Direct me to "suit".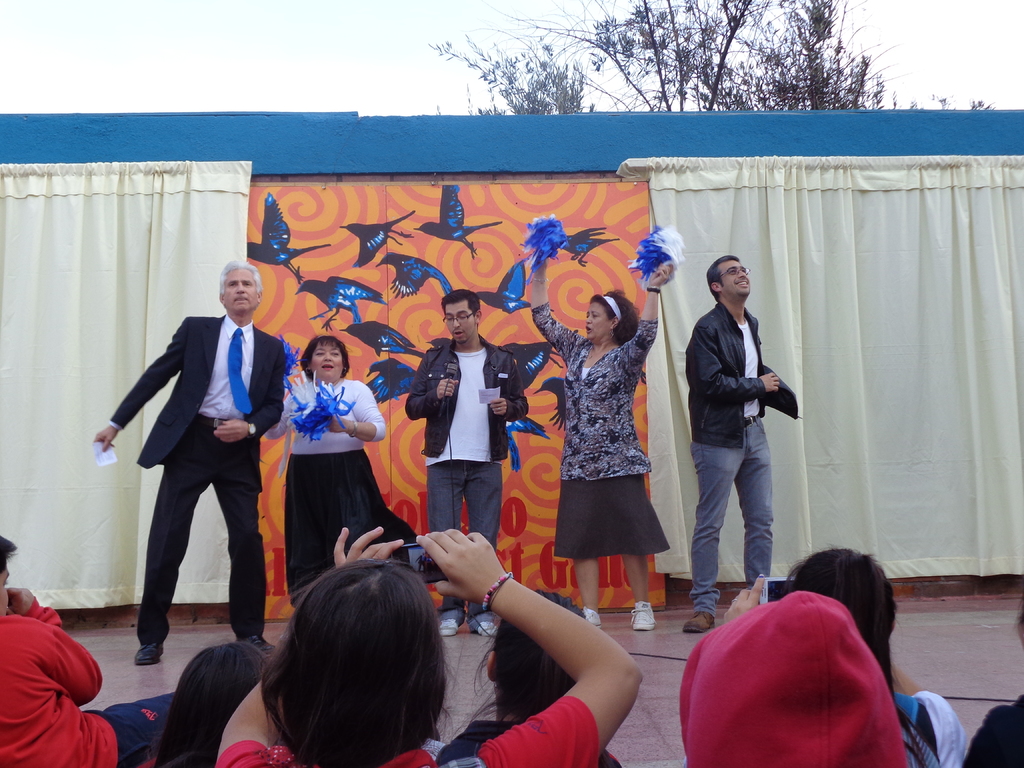
Direction: 108, 255, 277, 666.
